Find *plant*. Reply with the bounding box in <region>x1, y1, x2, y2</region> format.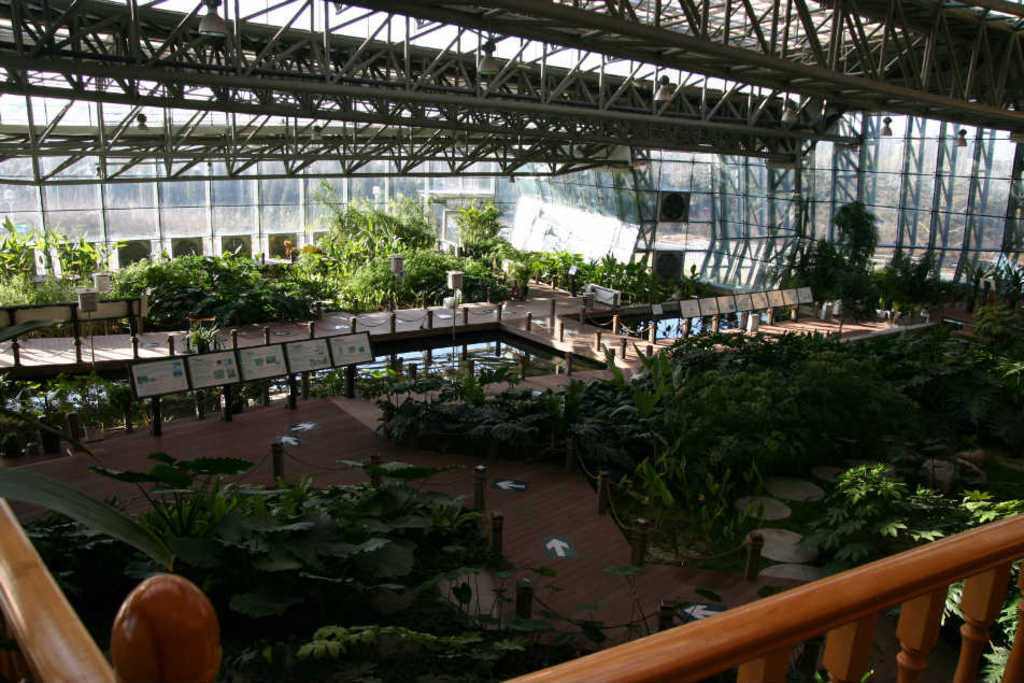
<region>513, 245, 547, 282</region>.
